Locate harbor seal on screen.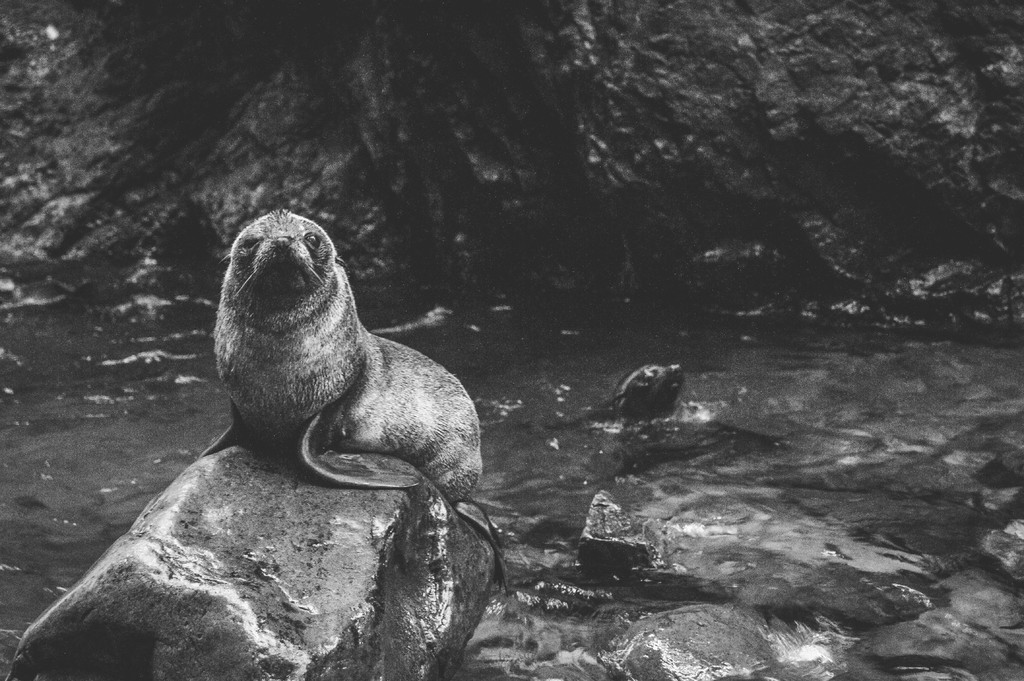
On screen at bbox(609, 362, 684, 426).
